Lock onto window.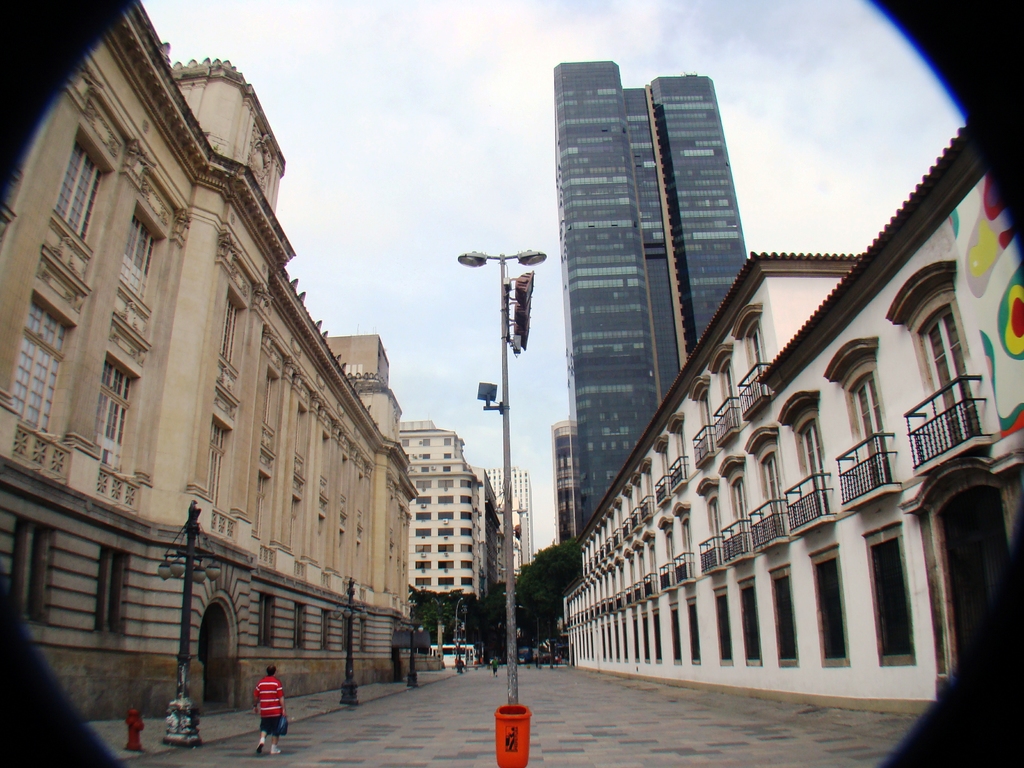
Locked: box(417, 438, 435, 452).
